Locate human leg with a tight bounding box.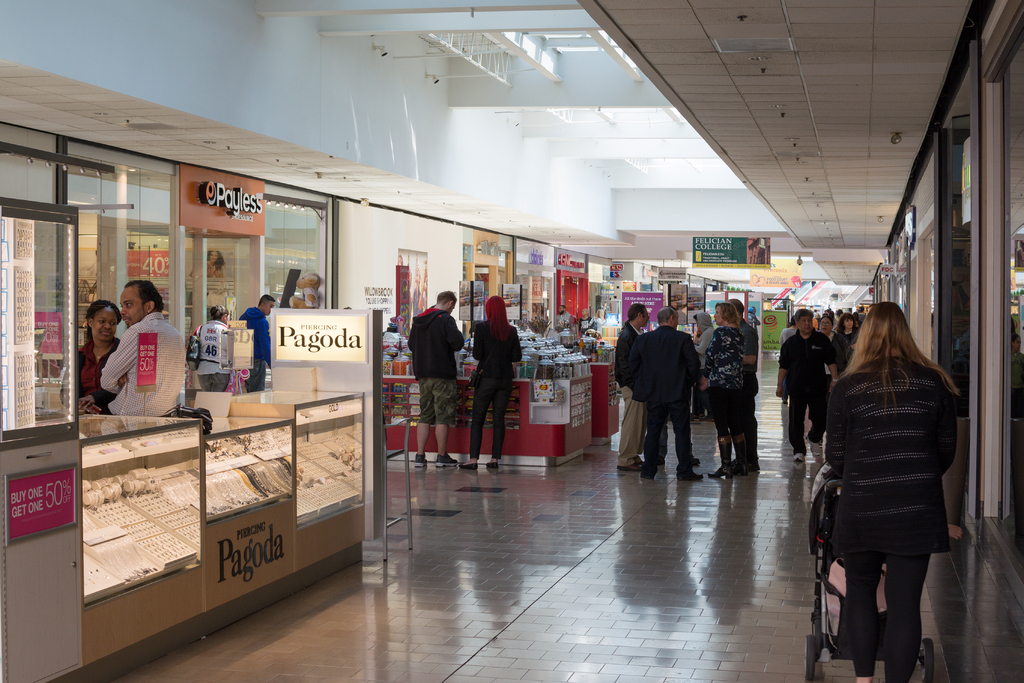
bbox=[731, 379, 749, 475].
